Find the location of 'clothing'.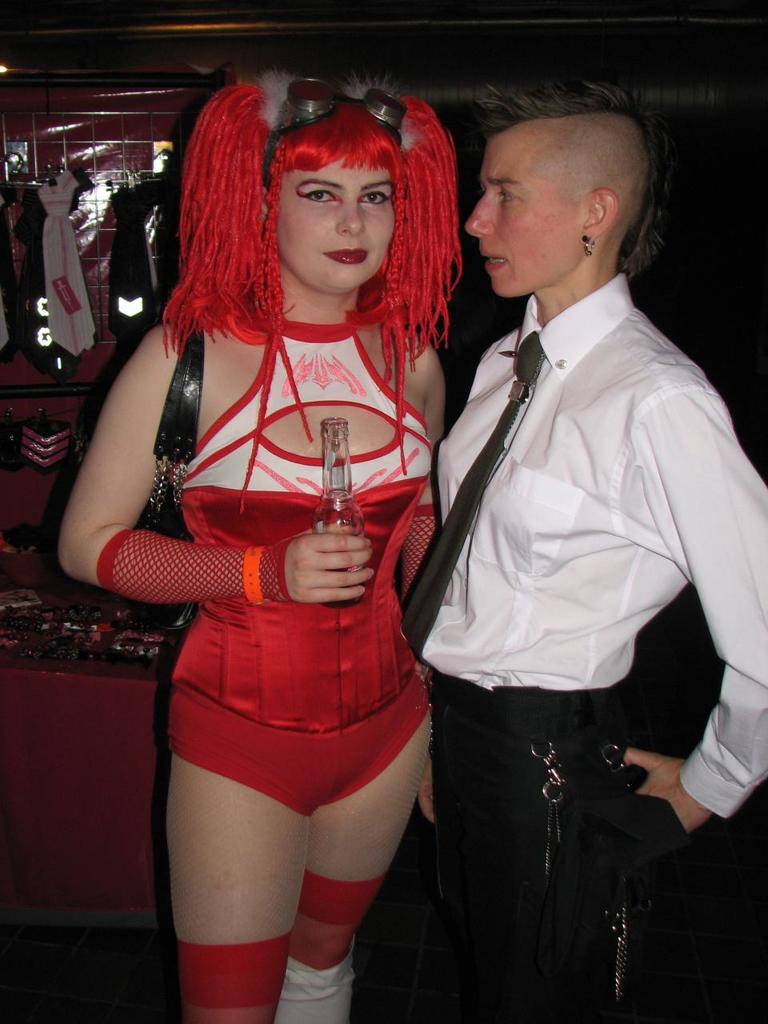
Location: crop(409, 269, 767, 1023).
